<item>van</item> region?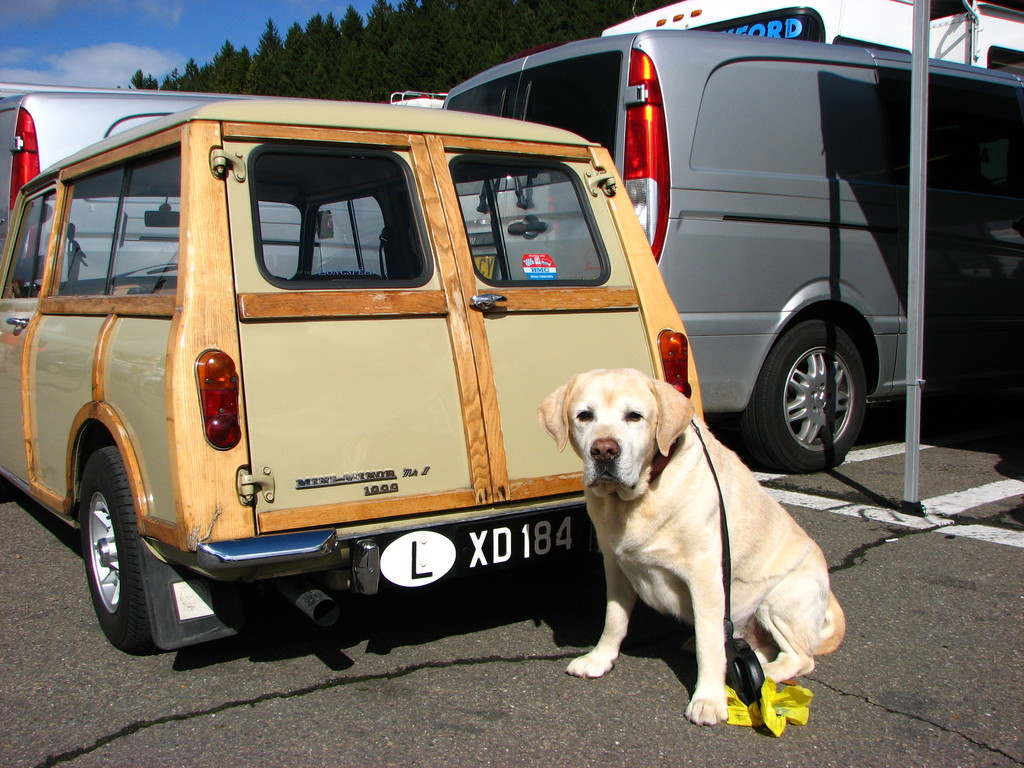
bbox(440, 27, 1023, 477)
